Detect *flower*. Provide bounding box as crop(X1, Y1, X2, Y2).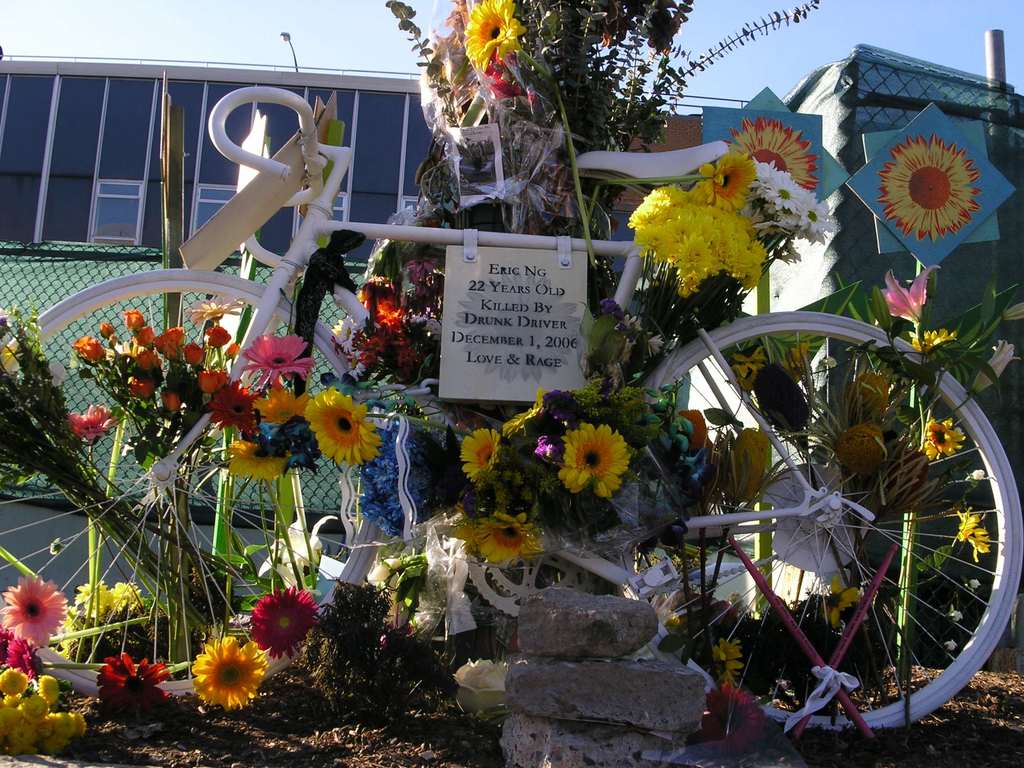
crop(968, 339, 1023, 392).
